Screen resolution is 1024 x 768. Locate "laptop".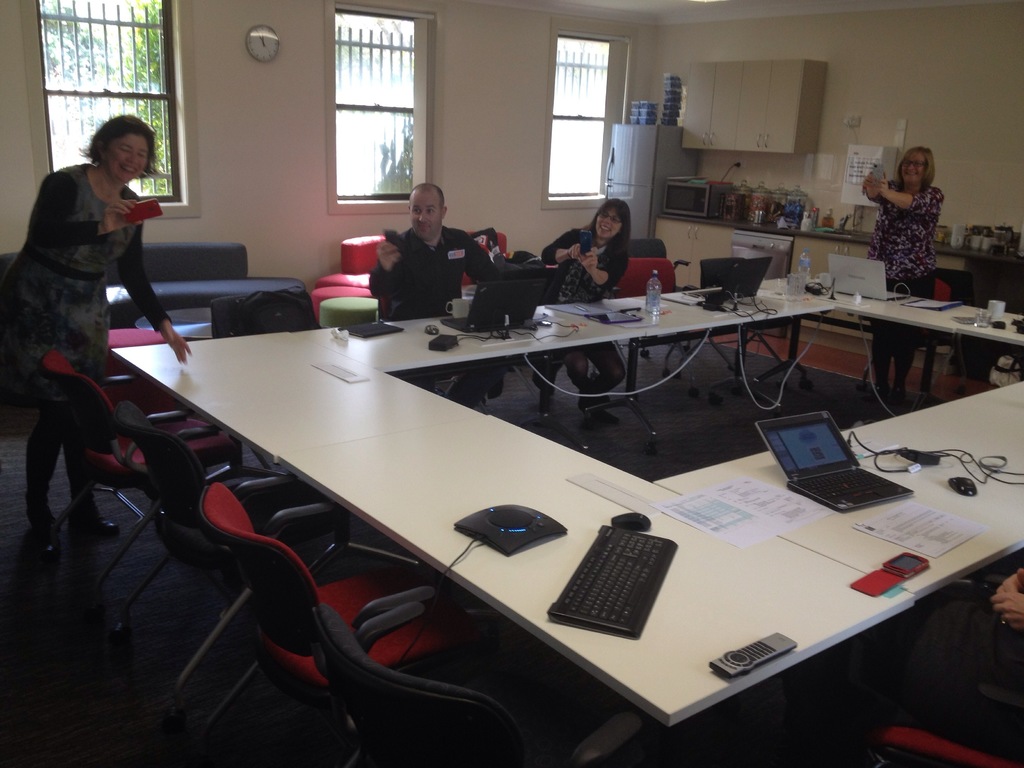
x1=828, y1=255, x2=909, y2=299.
